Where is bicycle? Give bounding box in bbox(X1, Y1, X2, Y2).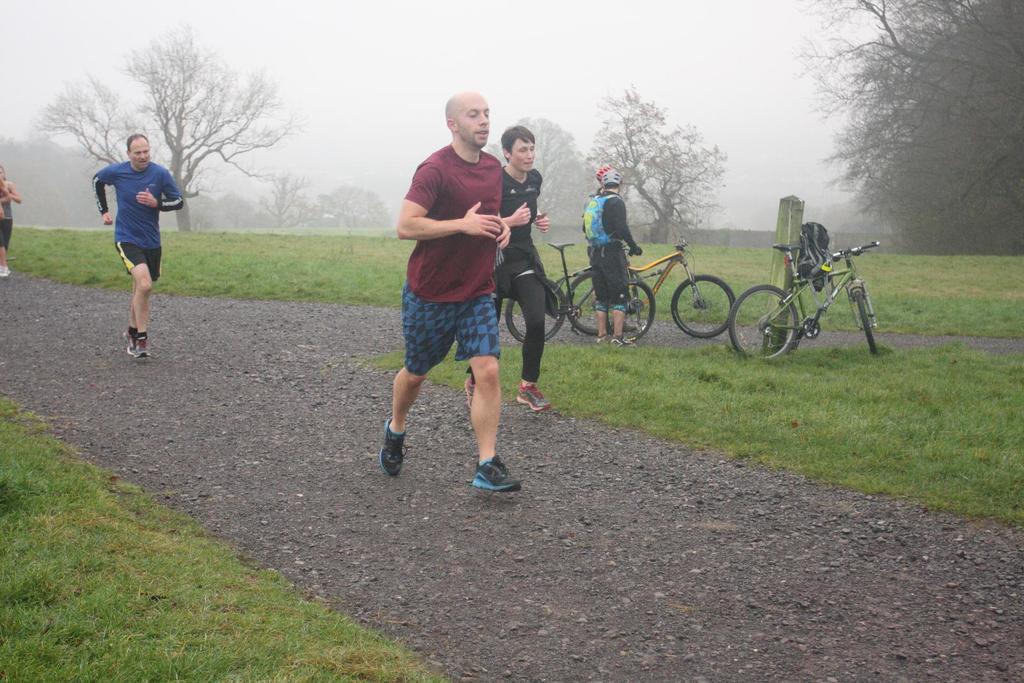
bbox(504, 239, 653, 344).
